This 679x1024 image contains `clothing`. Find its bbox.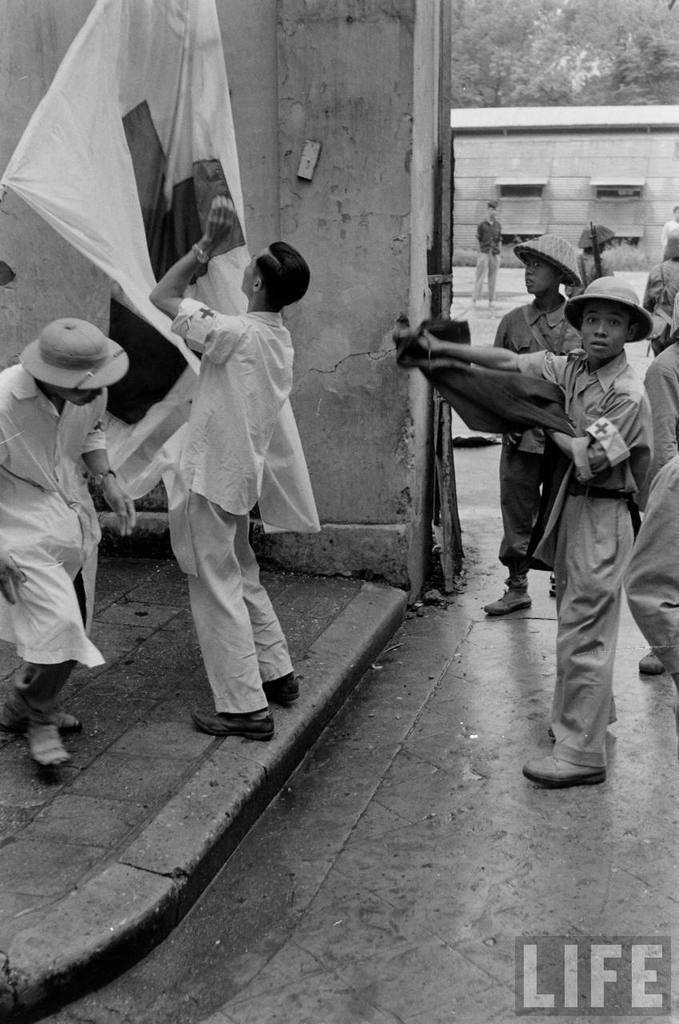
bbox=(622, 454, 678, 690).
